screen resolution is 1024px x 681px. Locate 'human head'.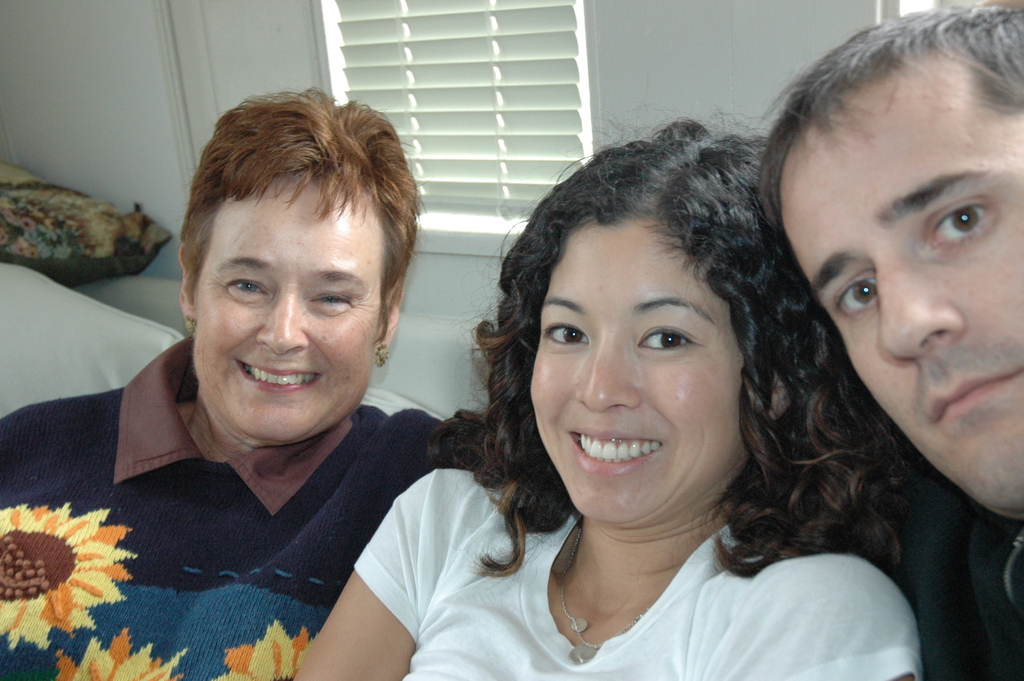
Rect(173, 89, 425, 447).
